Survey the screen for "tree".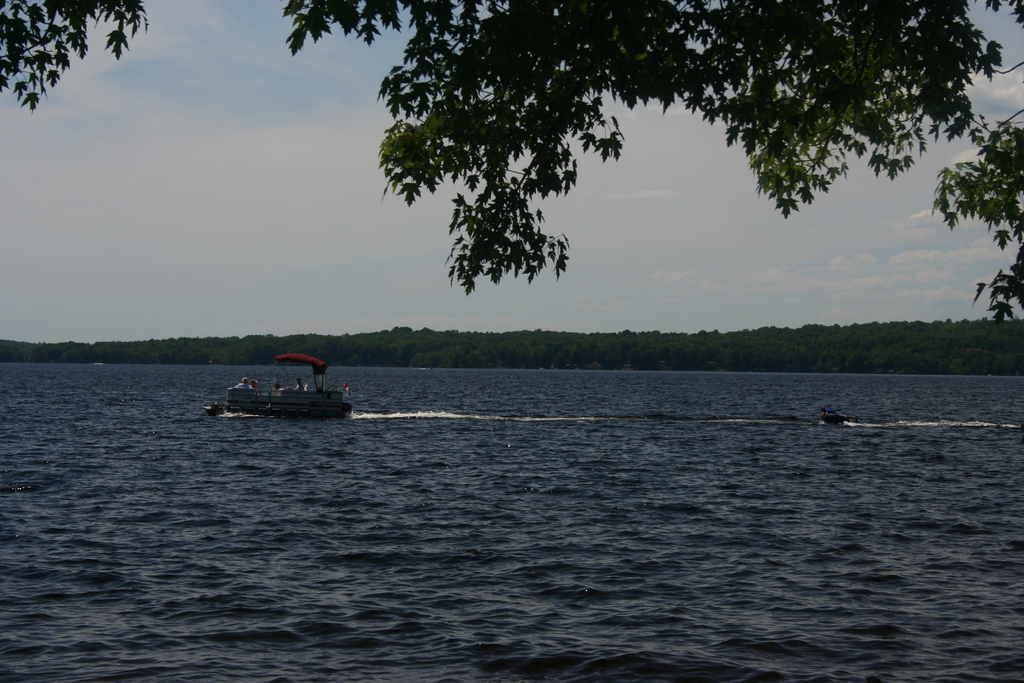
Survey found: 0, 0, 148, 108.
